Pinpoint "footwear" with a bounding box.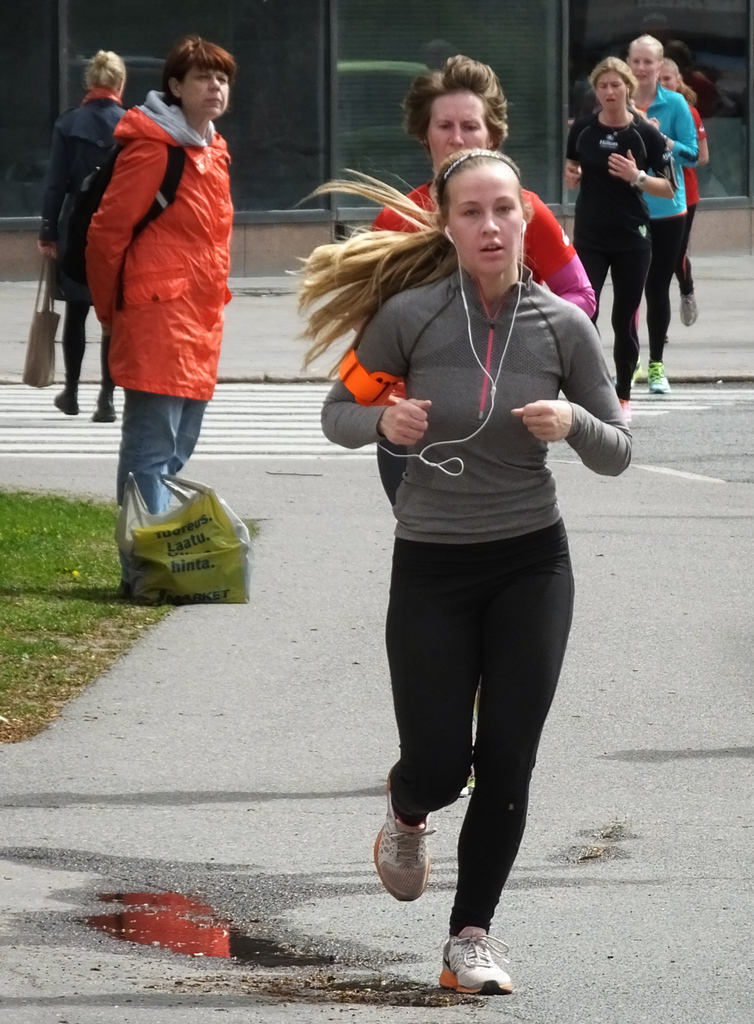
373:774:440:900.
